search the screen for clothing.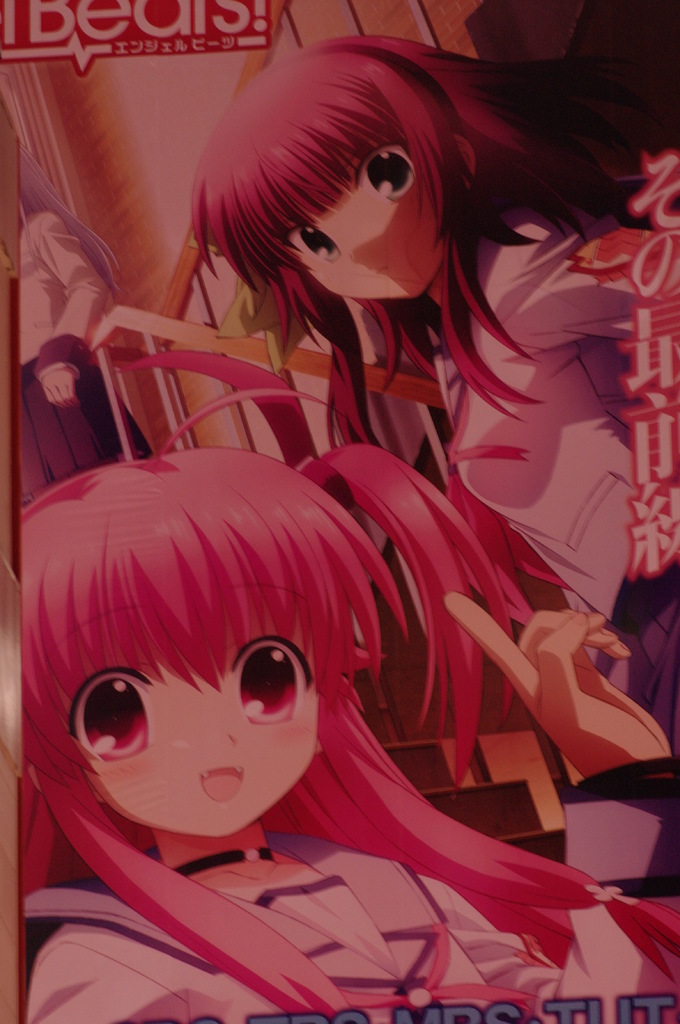
Found at l=22, t=827, r=674, b=1023.
